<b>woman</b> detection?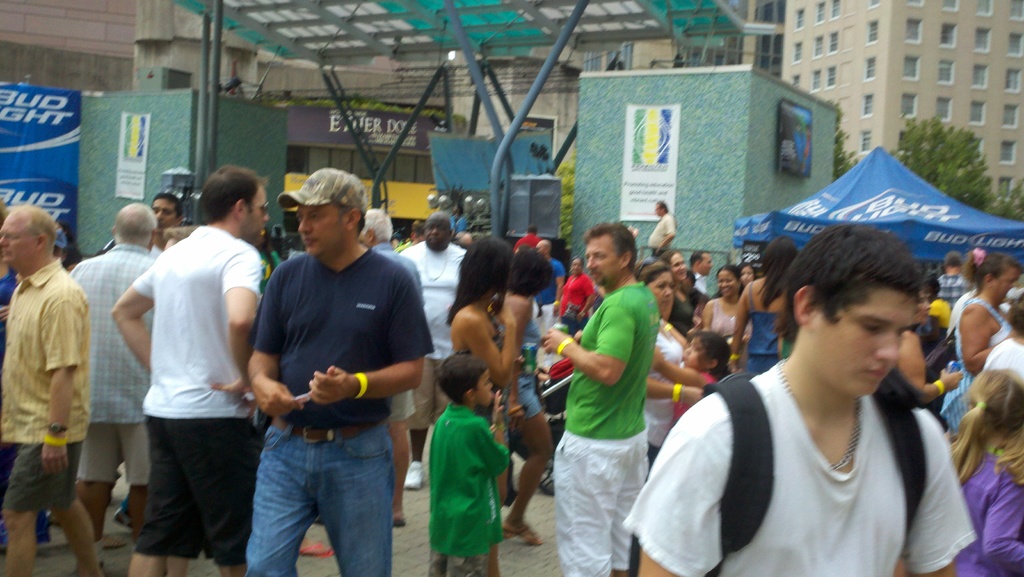
[498, 245, 557, 549]
